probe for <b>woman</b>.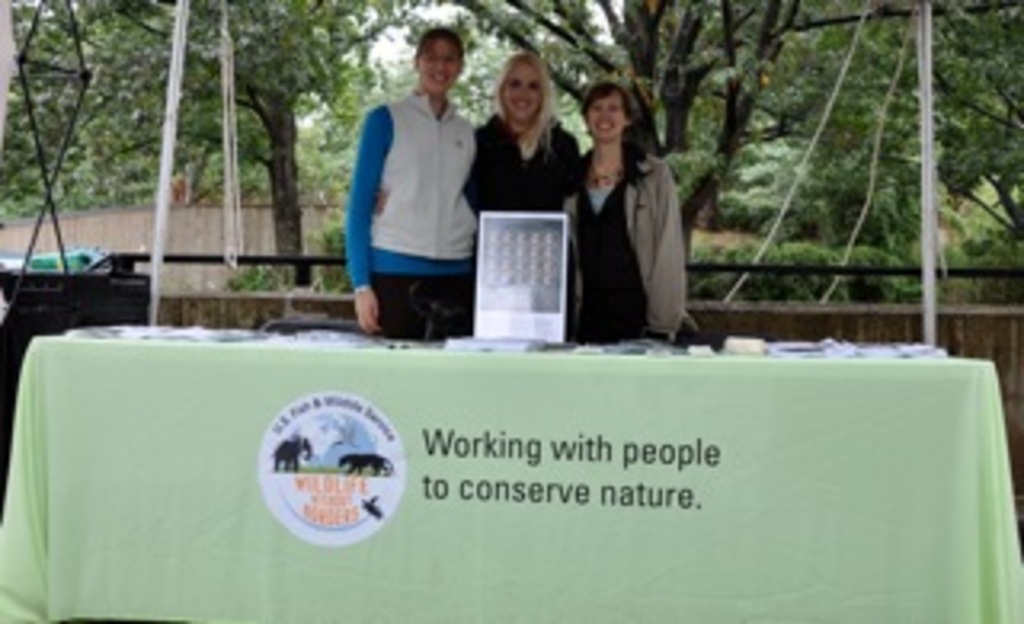
Probe result: region(352, 51, 586, 339).
